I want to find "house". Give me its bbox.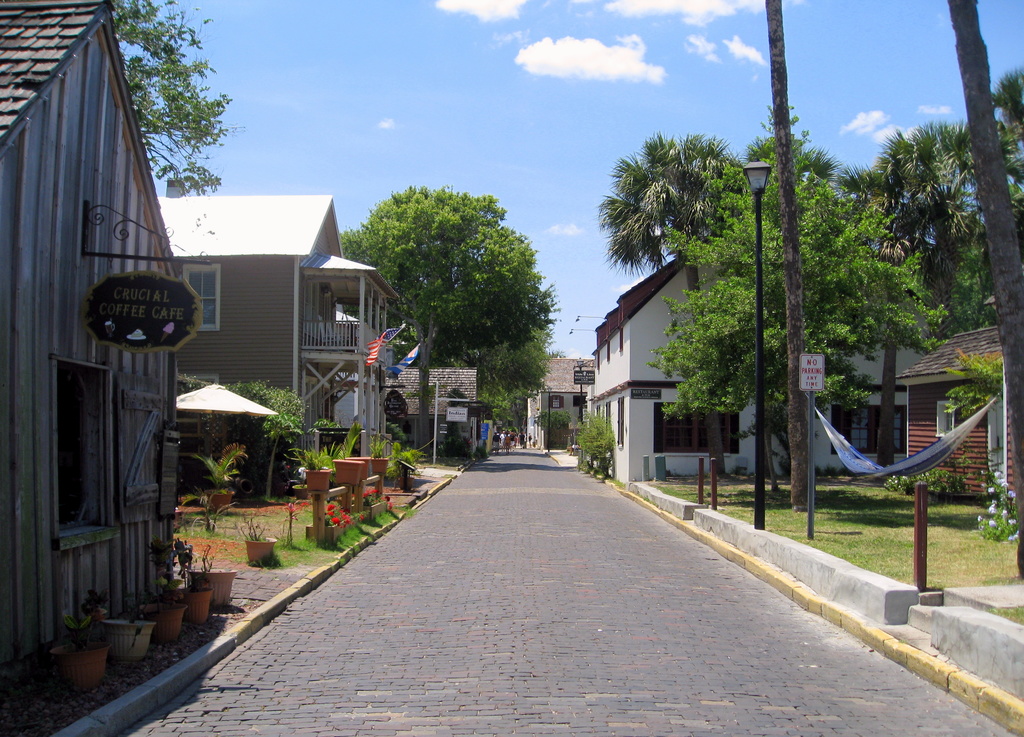
locate(388, 359, 480, 456).
